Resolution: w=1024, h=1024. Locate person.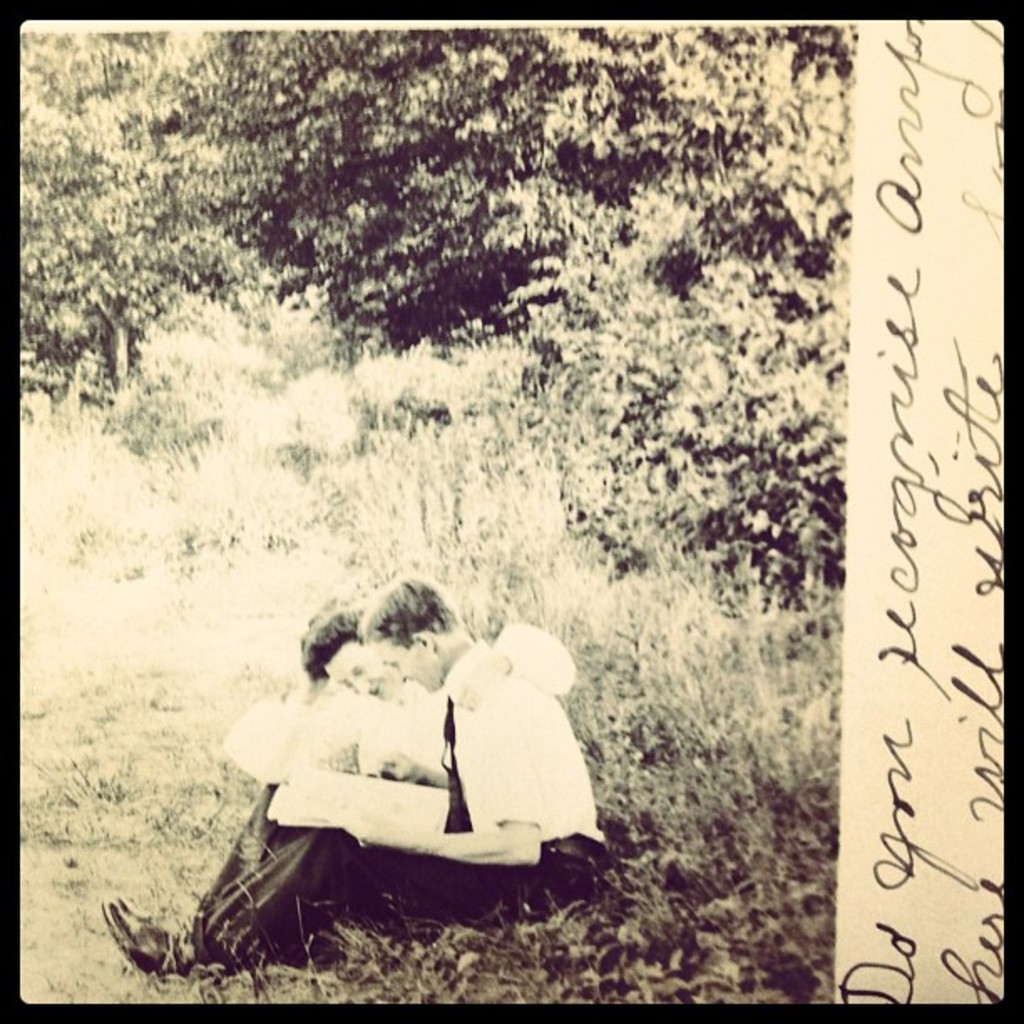
left=115, top=606, right=440, bottom=934.
